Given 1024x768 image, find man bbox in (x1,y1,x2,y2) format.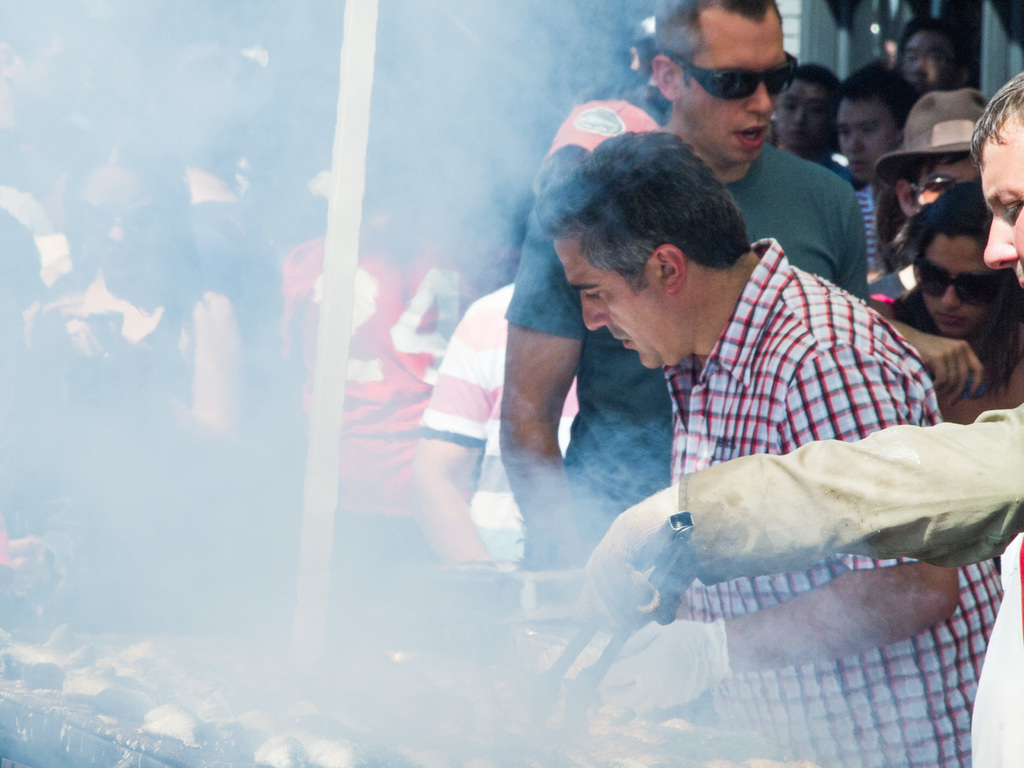
(0,0,88,339).
